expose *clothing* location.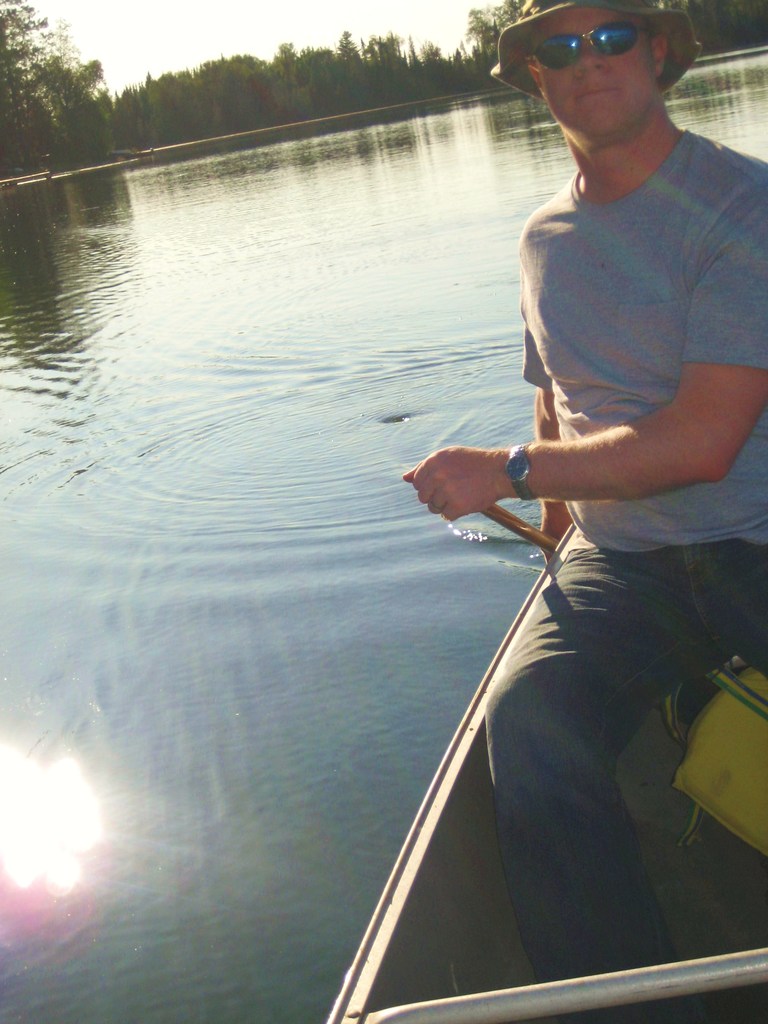
Exposed at crop(518, 126, 767, 544).
